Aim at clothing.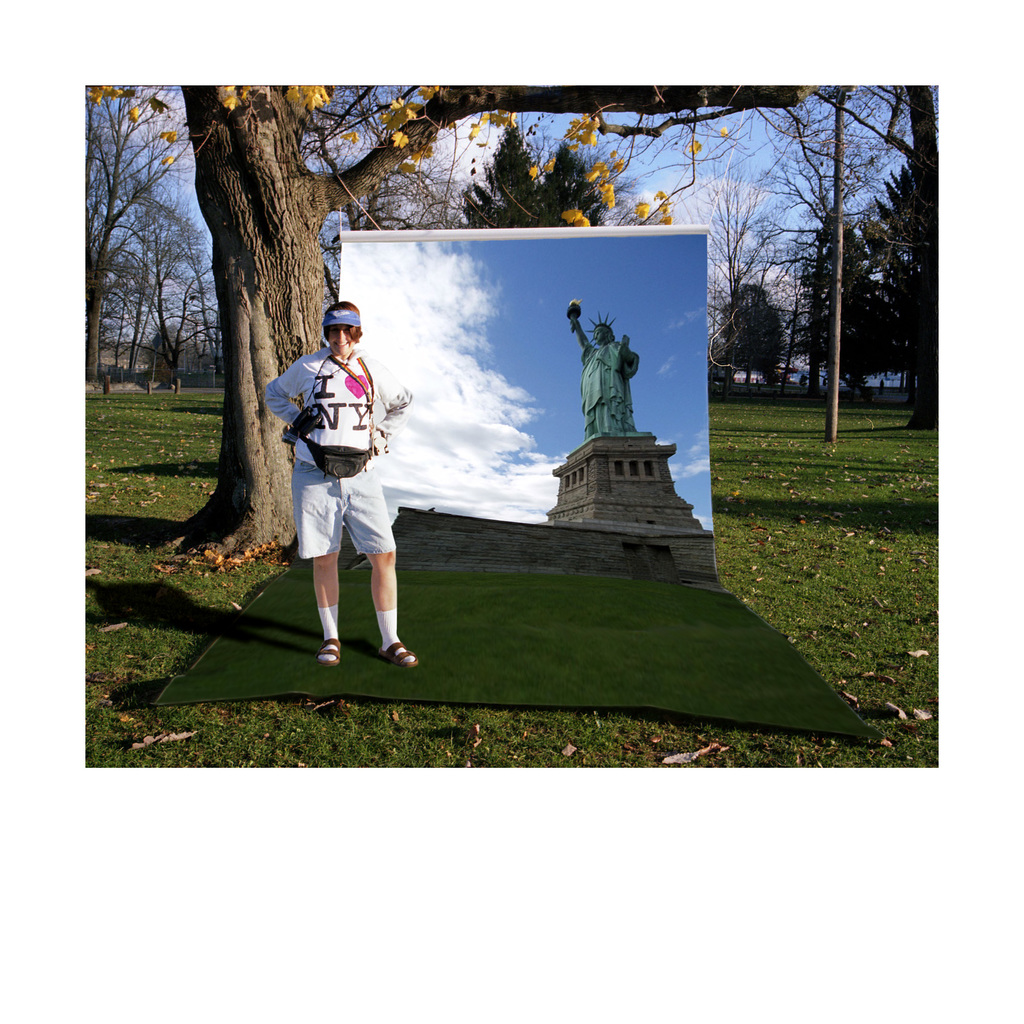
Aimed at locate(276, 300, 412, 636).
